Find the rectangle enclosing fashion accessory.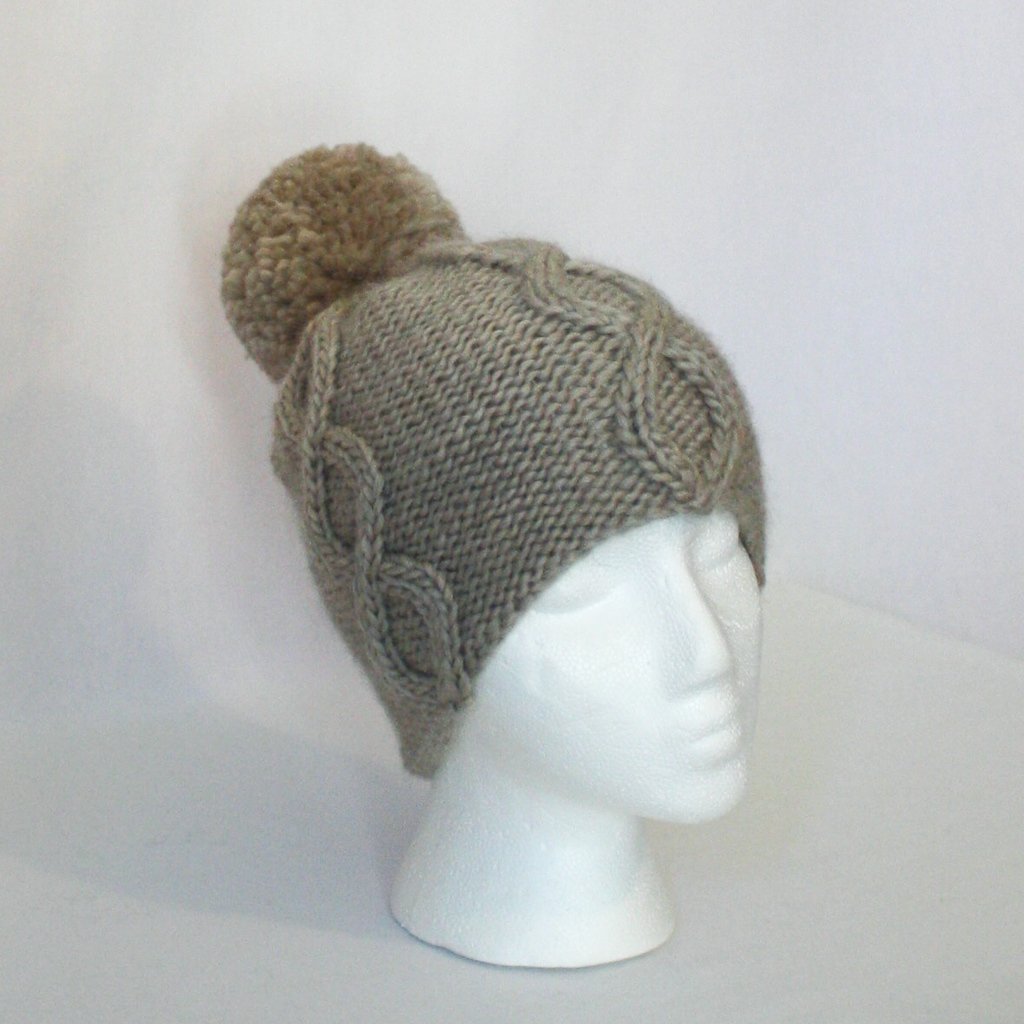
bbox=(201, 126, 774, 794).
